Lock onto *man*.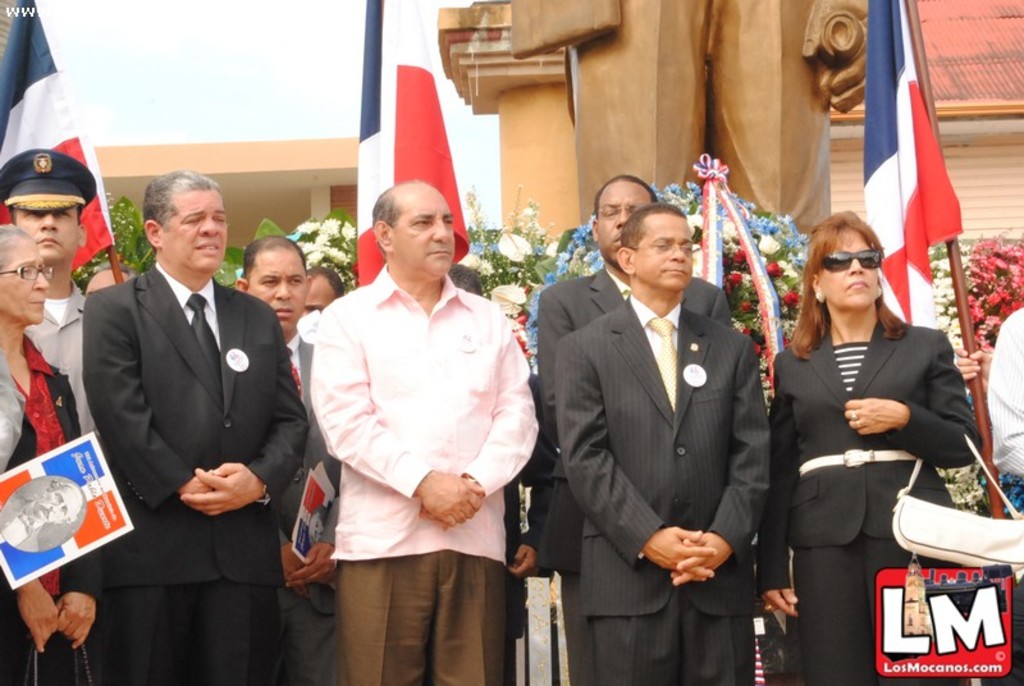
Locked: l=310, t=173, r=544, b=685.
